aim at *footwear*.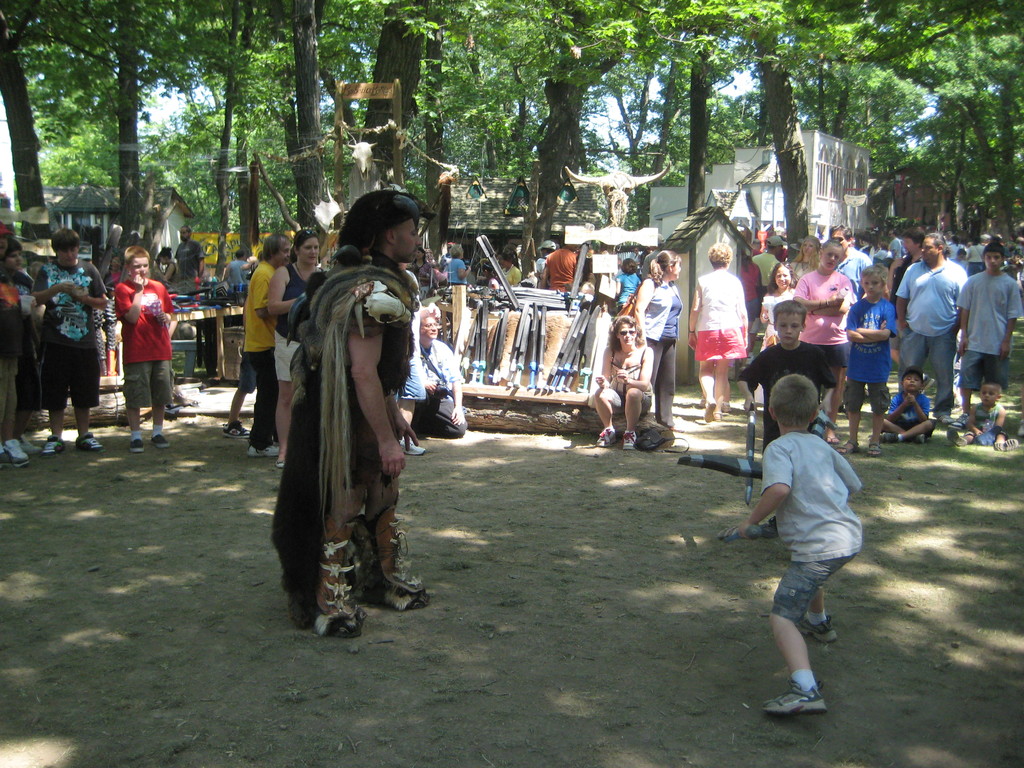
Aimed at crop(759, 676, 833, 716).
